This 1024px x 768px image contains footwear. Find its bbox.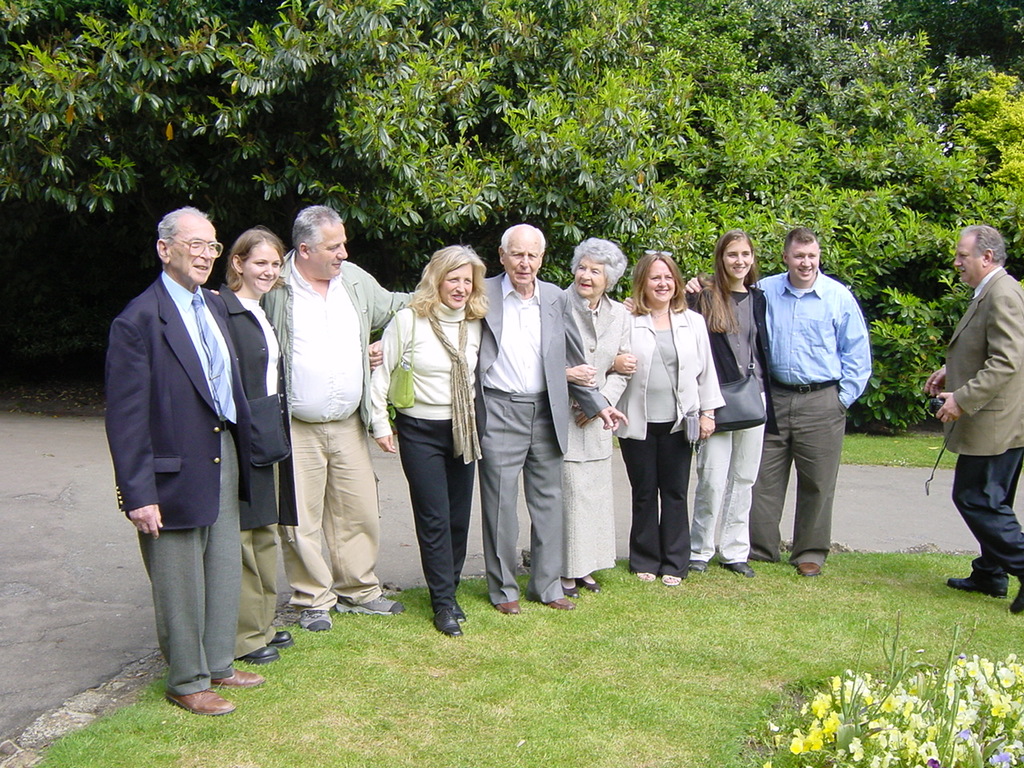
345/594/407/618.
